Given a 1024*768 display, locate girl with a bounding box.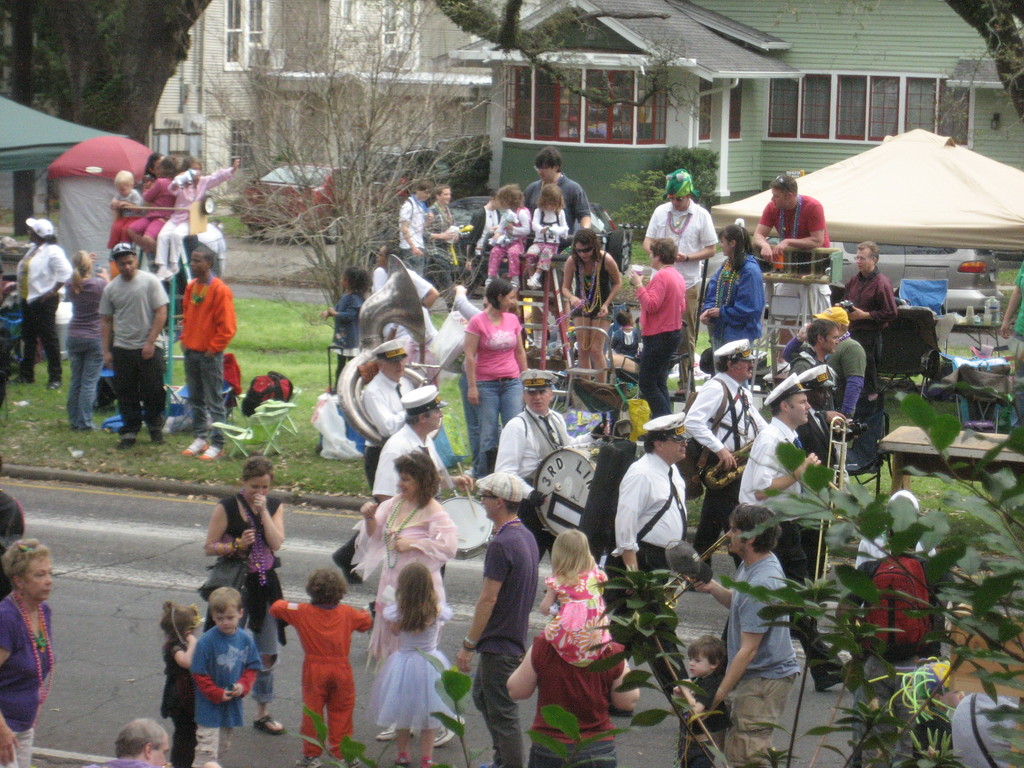
Located: box(319, 266, 369, 374).
